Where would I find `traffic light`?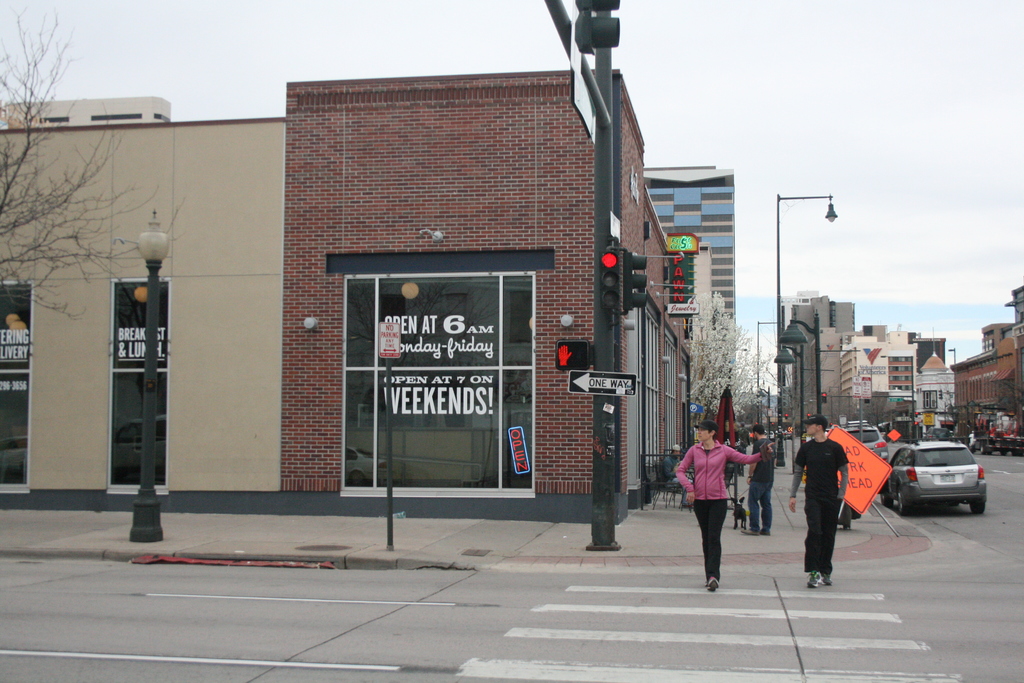
At bbox(556, 341, 589, 368).
